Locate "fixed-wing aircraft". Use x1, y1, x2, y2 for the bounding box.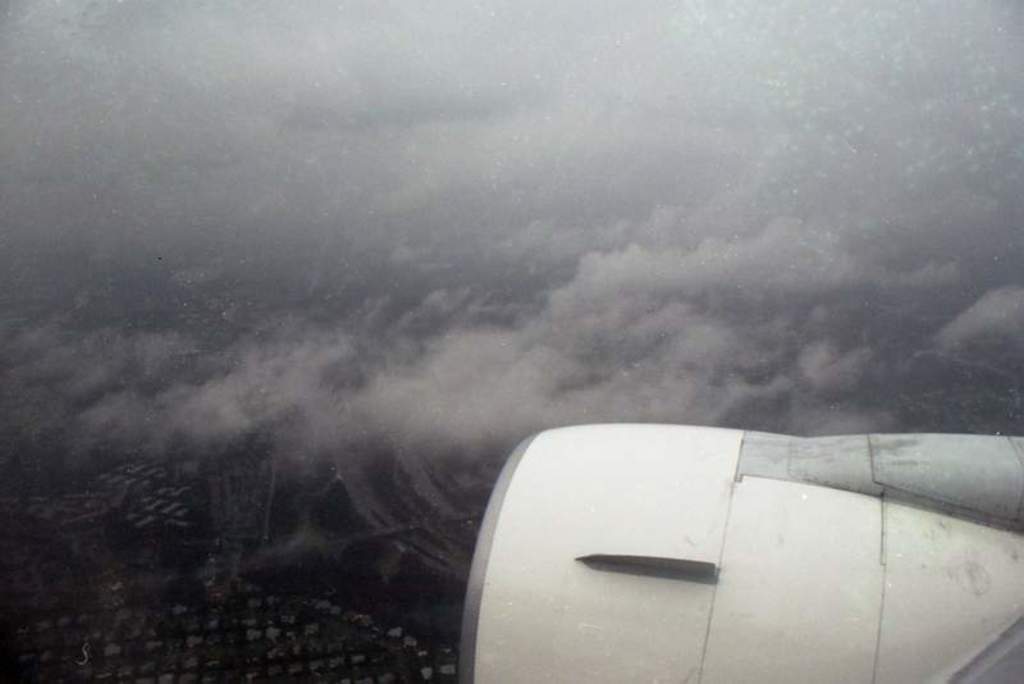
453, 423, 1023, 683.
